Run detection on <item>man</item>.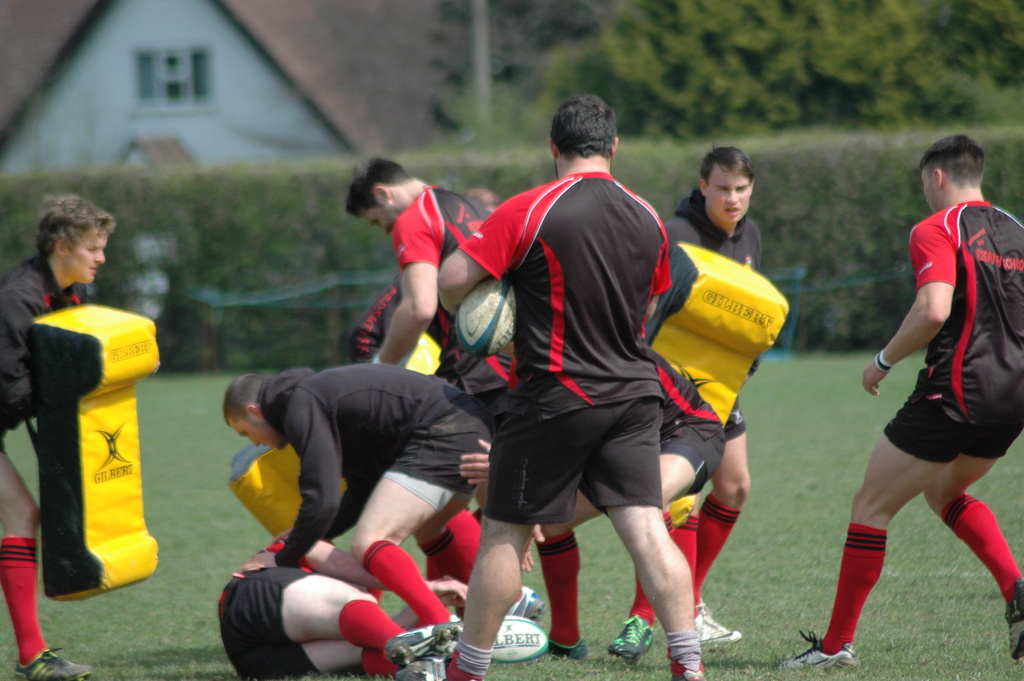
Result: [460, 340, 731, 667].
